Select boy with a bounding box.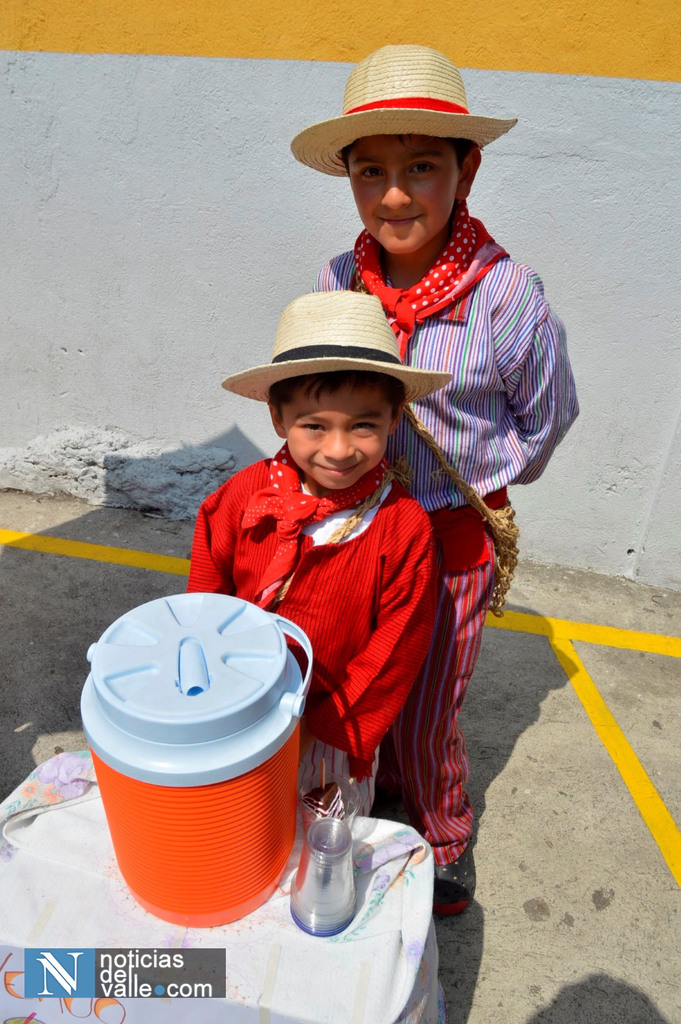
<region>290, 40, 566, 925</region>.
